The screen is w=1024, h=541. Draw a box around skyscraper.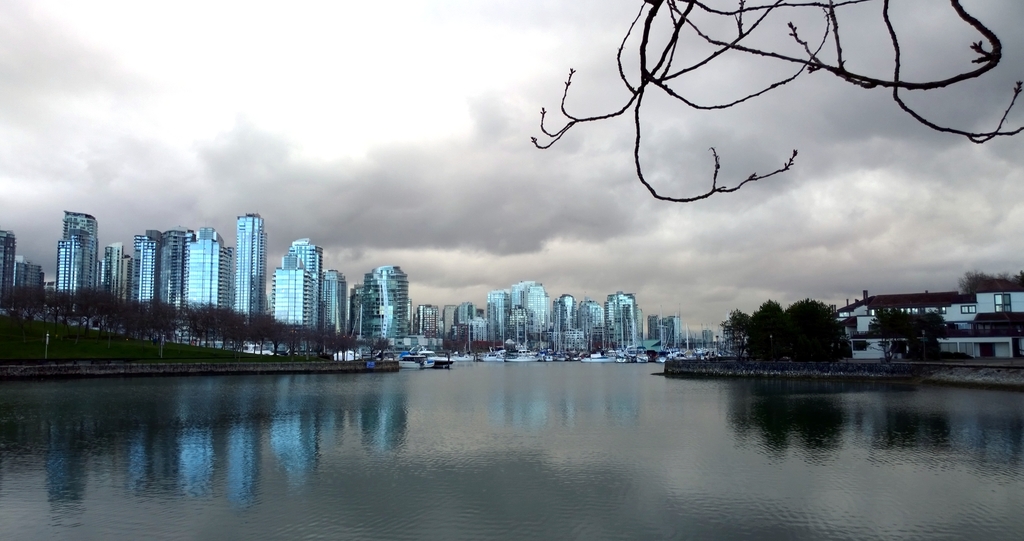
Rect(133, 231, 165, 304).
